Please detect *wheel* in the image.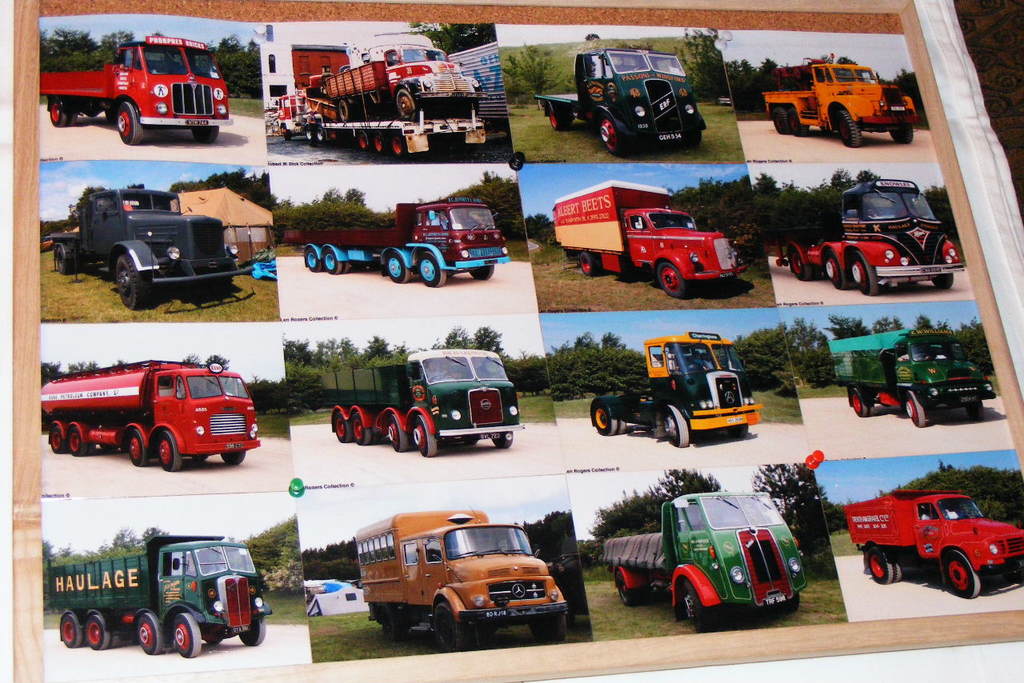
(x1=173, y1=614, x2=198, y2=655).
